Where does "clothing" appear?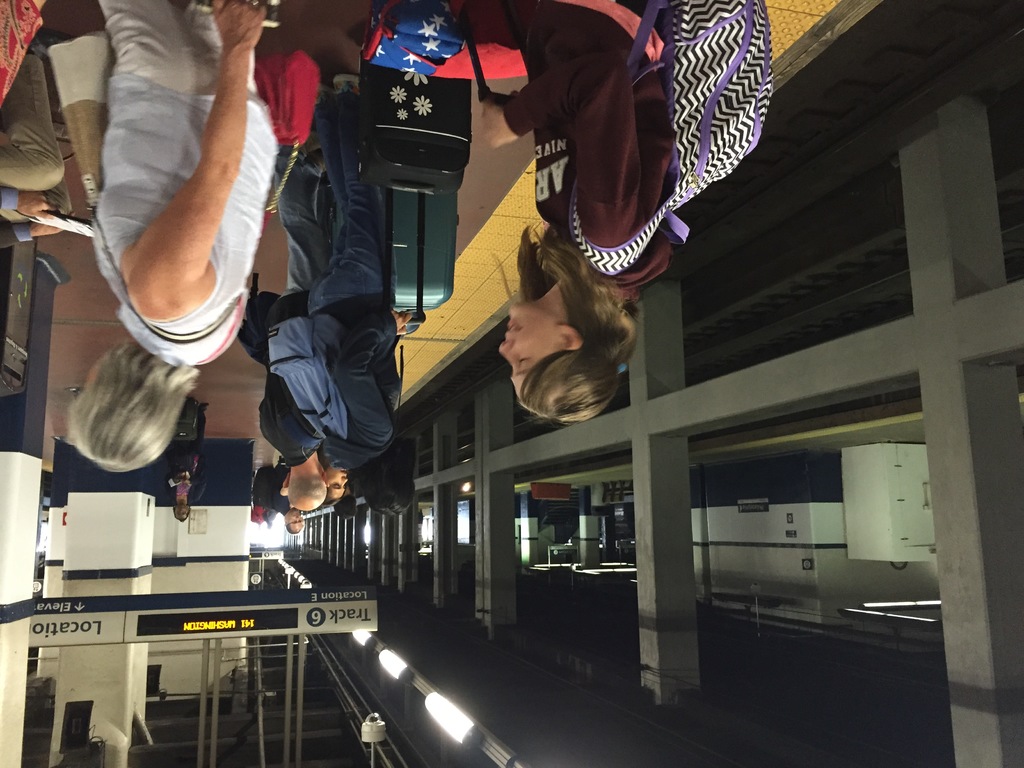
Appears at Rect(88, 0, 282, 369).
